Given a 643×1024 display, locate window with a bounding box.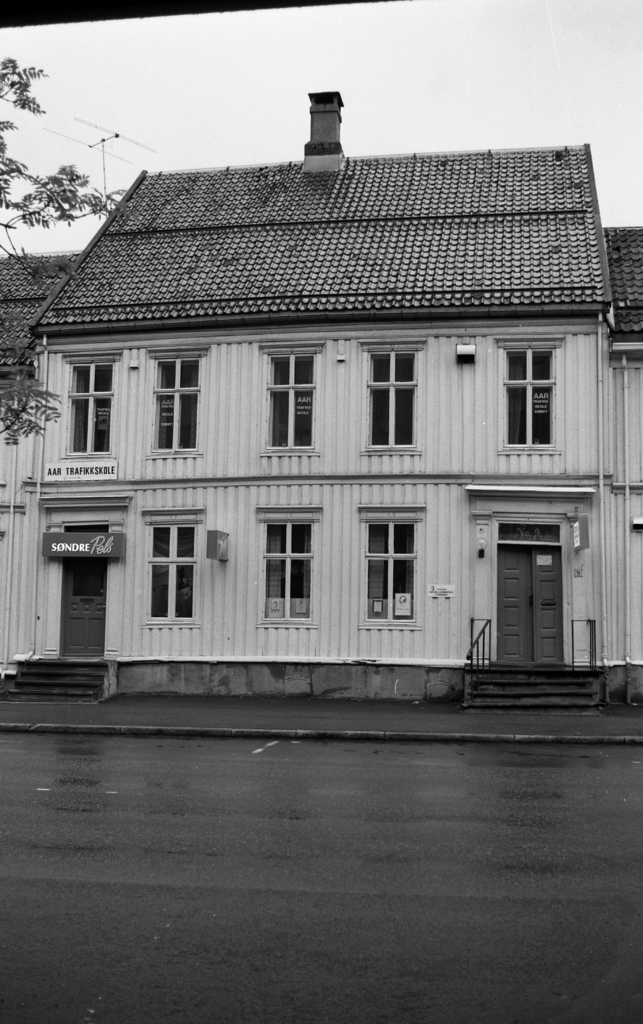
Located: 359:350:425:453.
